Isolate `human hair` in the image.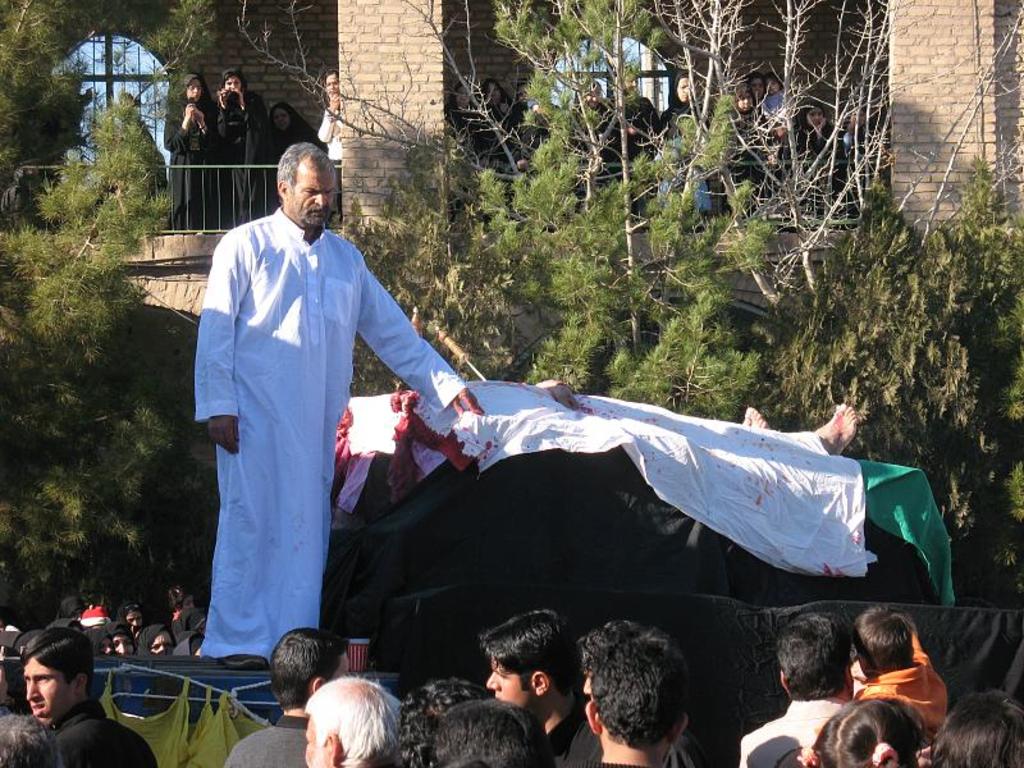
Isolated region: [396,676,494,767].
